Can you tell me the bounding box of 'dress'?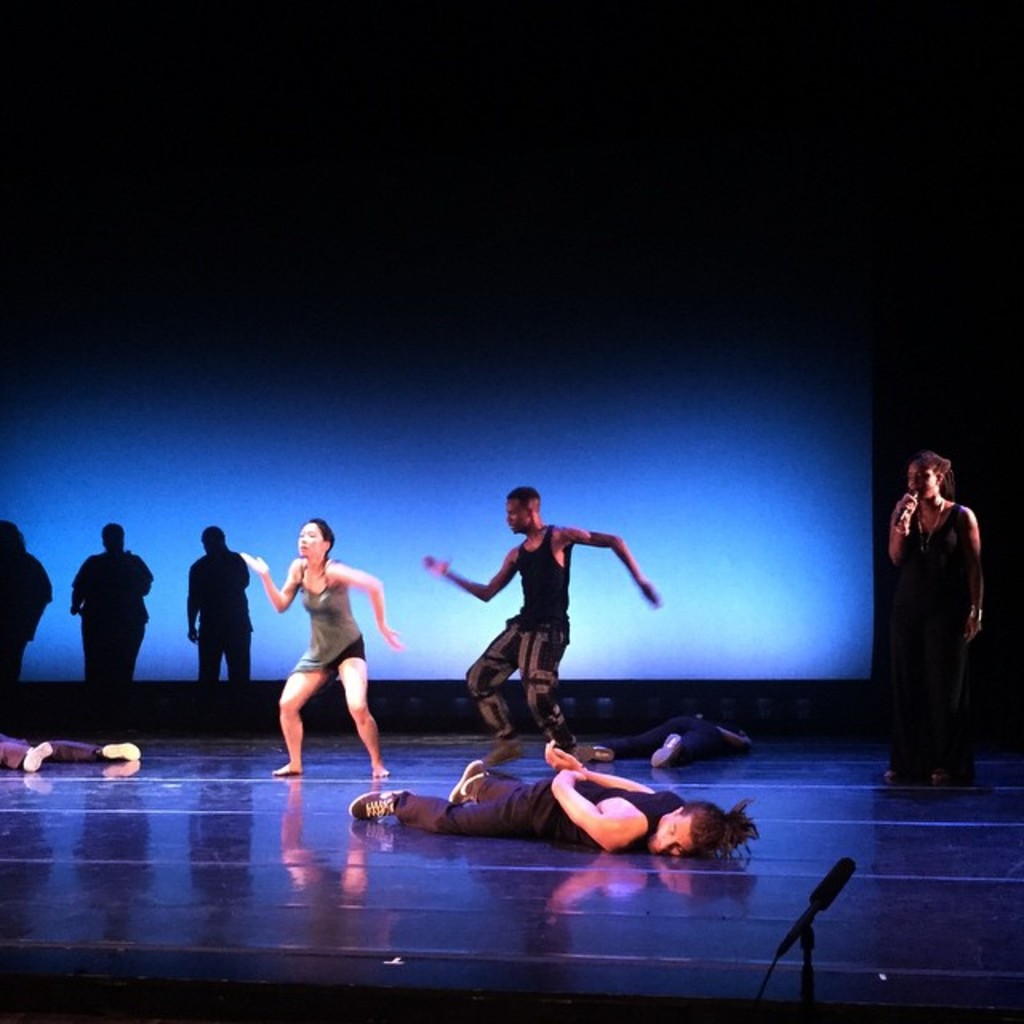
crop(290, 562, 366, 678).
